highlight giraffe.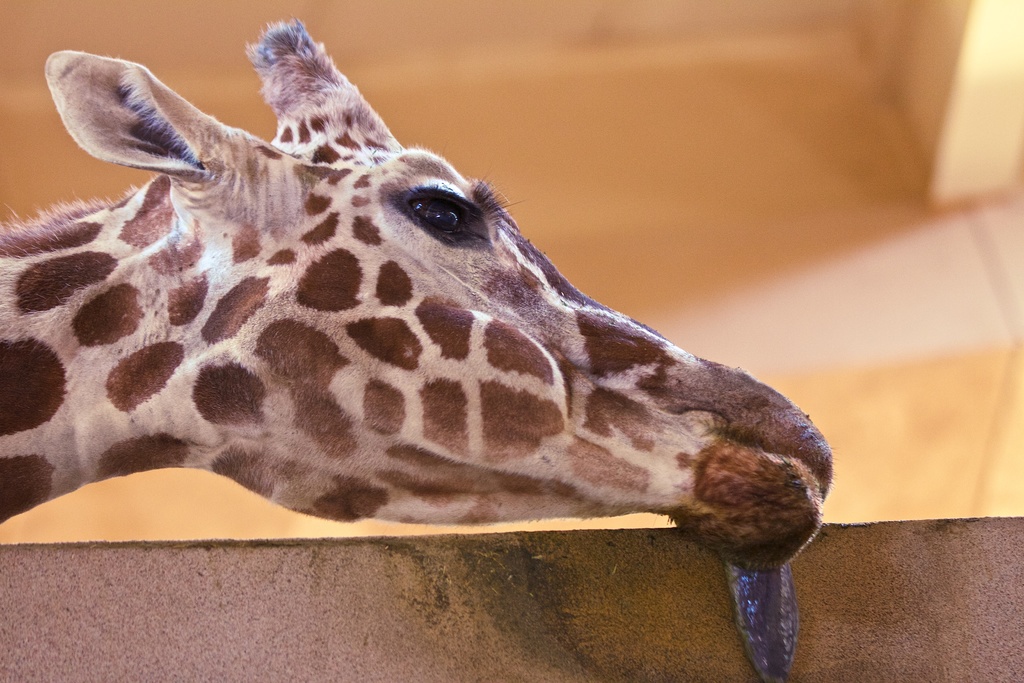
Highlighted region: {"left": 50, "top": 11, "right": 832, "bottom": 613}.
